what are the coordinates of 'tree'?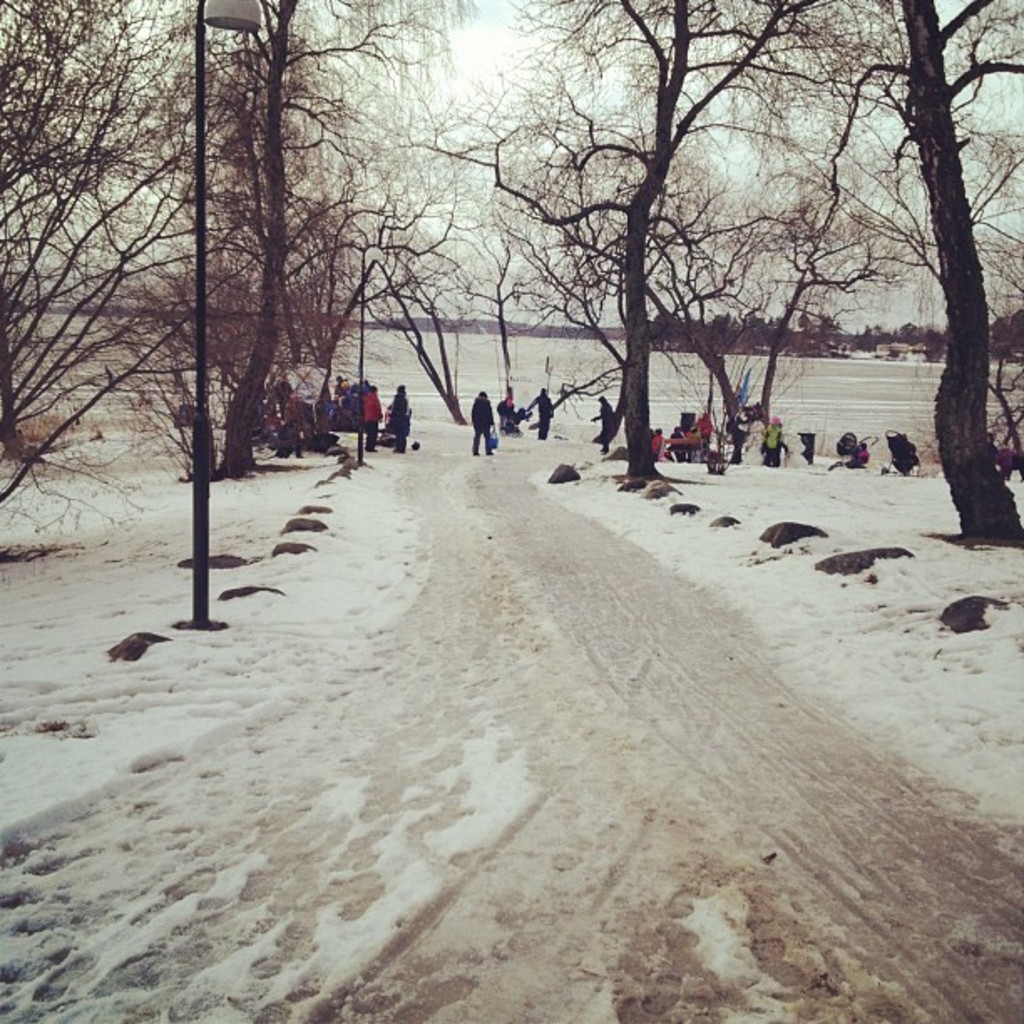
360,192,472,422.
